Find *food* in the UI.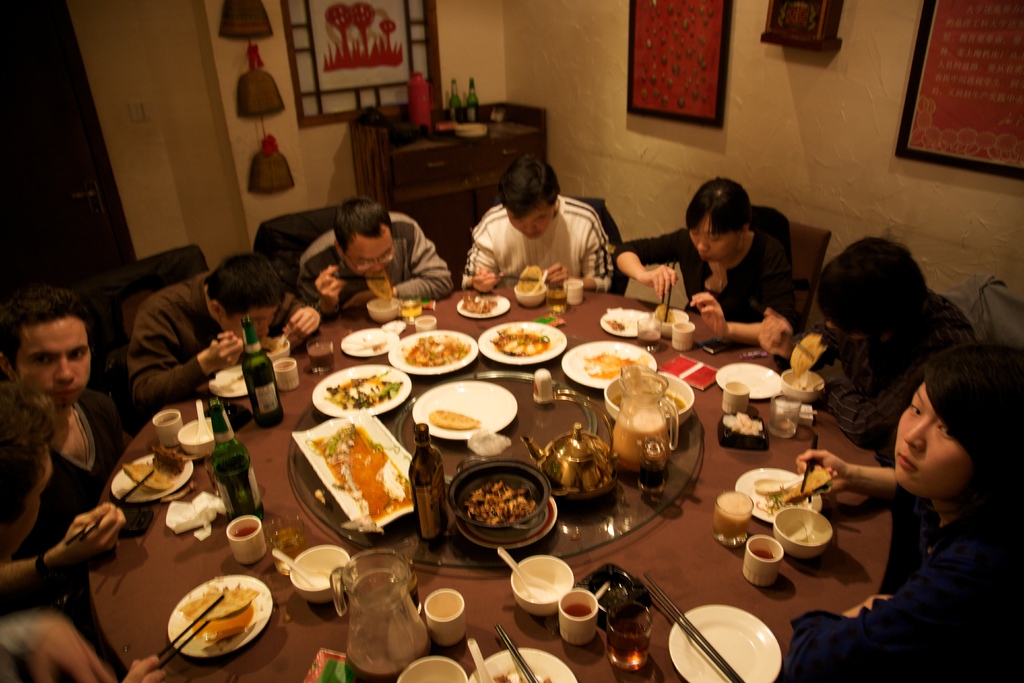
UI element at locate(261, 338, 290, 352).
